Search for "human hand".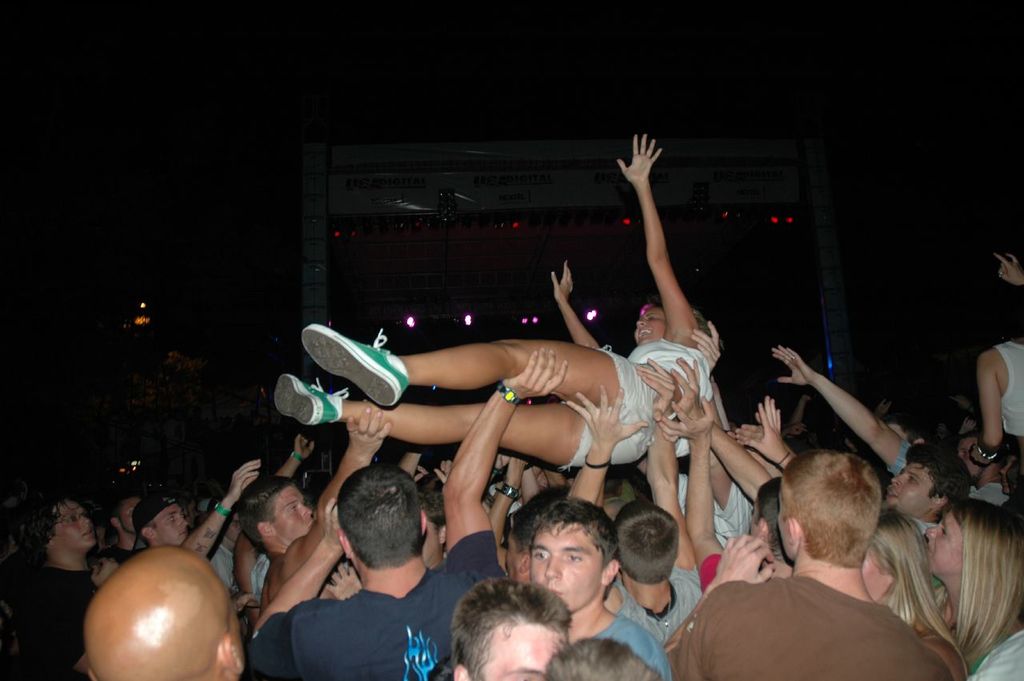
Found at pyautogui.locateOnScreen(744, 396, 788, 459).
